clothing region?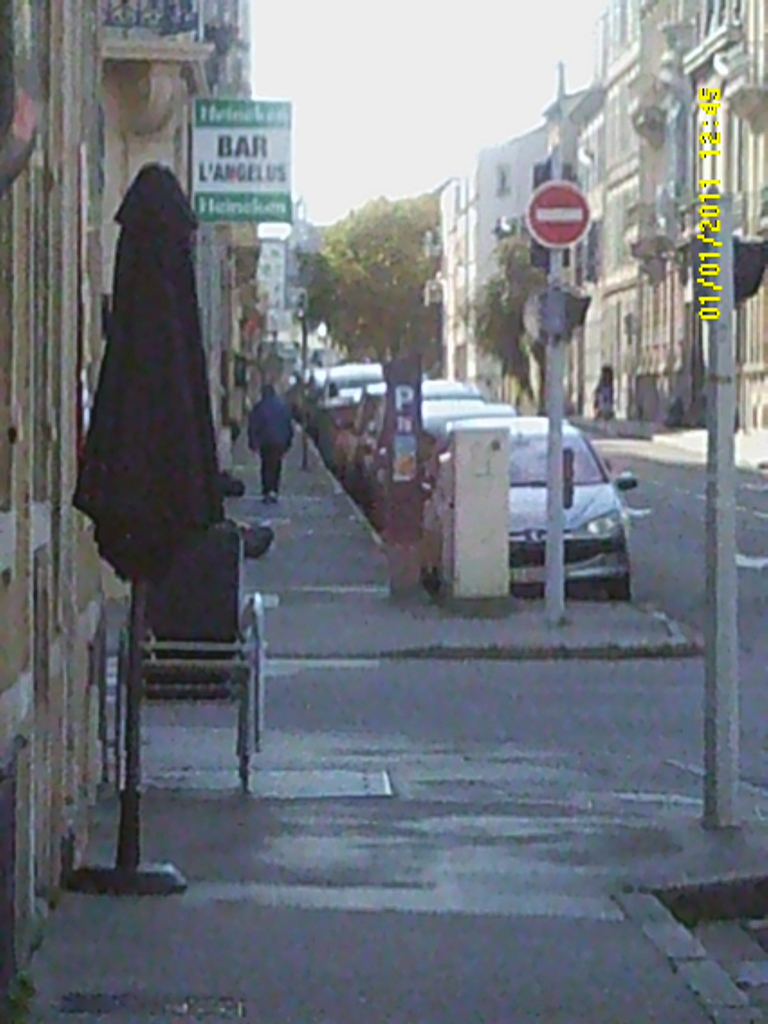
246,397,295,497
